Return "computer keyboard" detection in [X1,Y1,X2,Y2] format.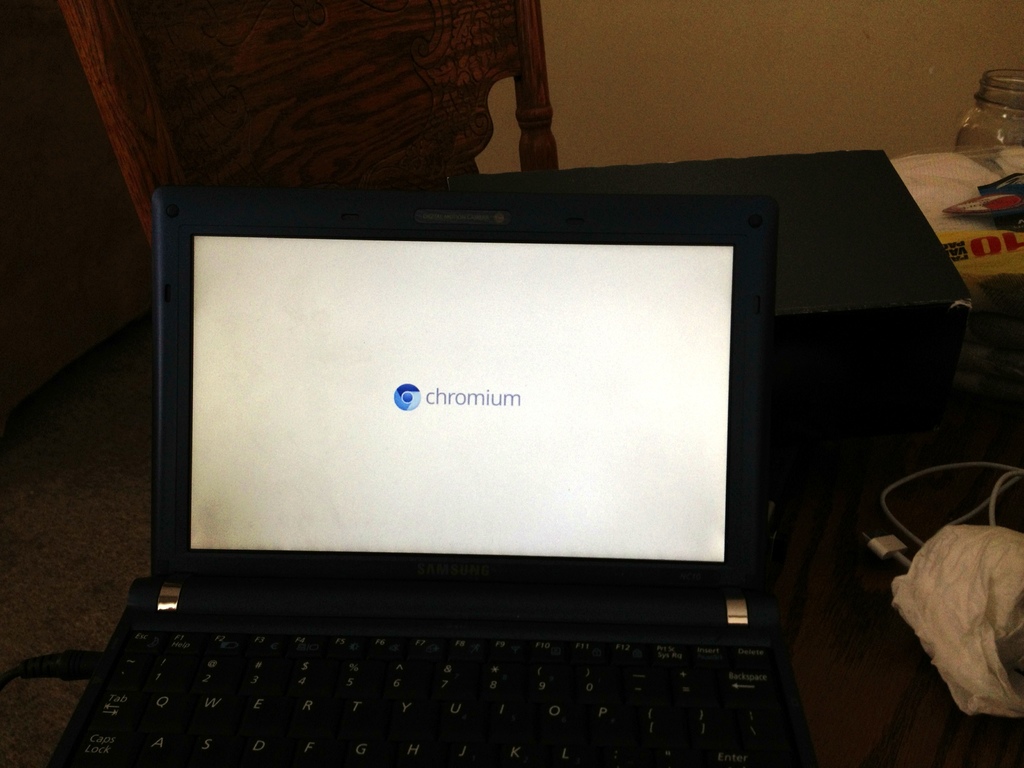
[68,621,792,767].
